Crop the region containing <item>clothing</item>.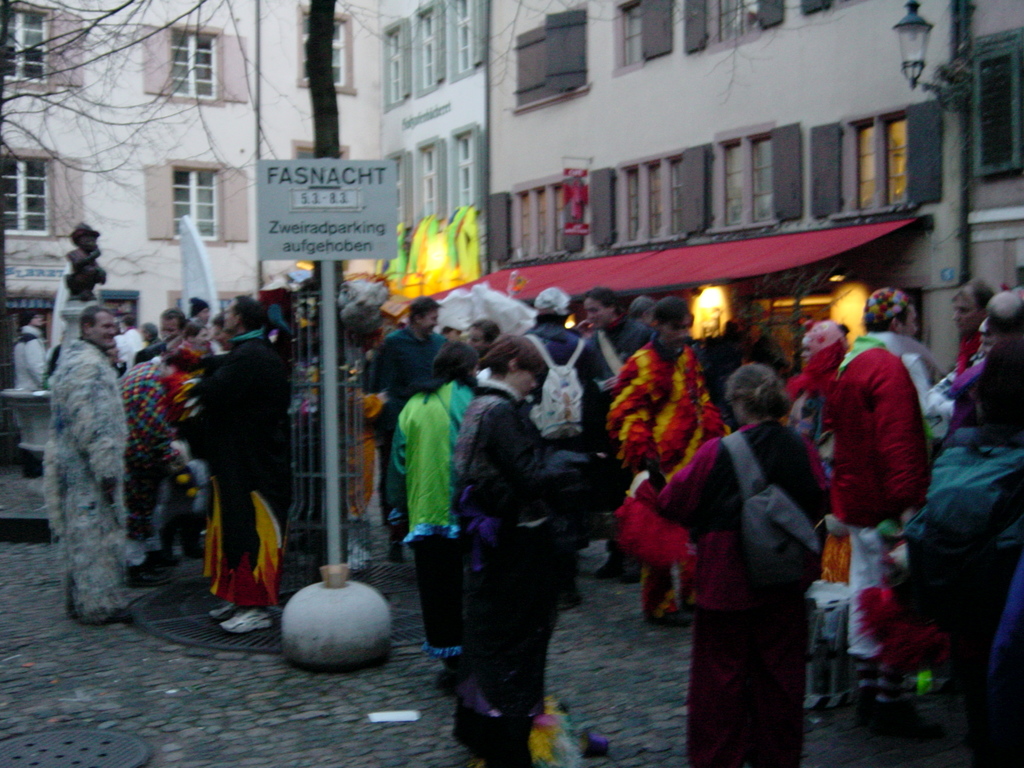
Crop region: {"left": 825, "top": 338, "right": 932, "bottom": 529}.
